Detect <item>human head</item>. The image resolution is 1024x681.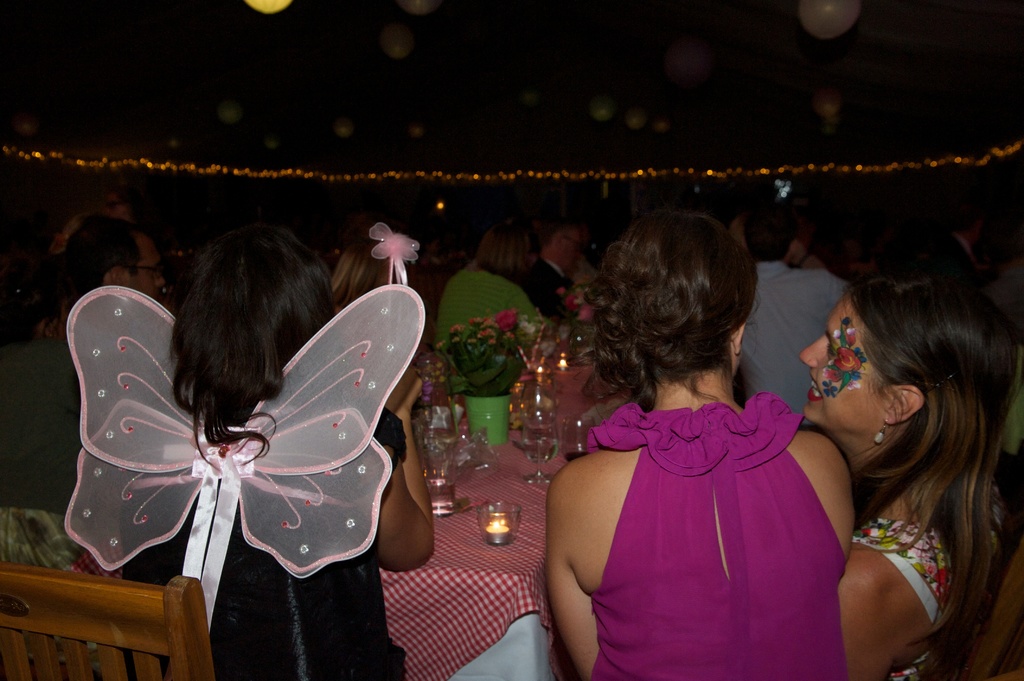
x1=475 y1=220 x2=536 y2=280.
